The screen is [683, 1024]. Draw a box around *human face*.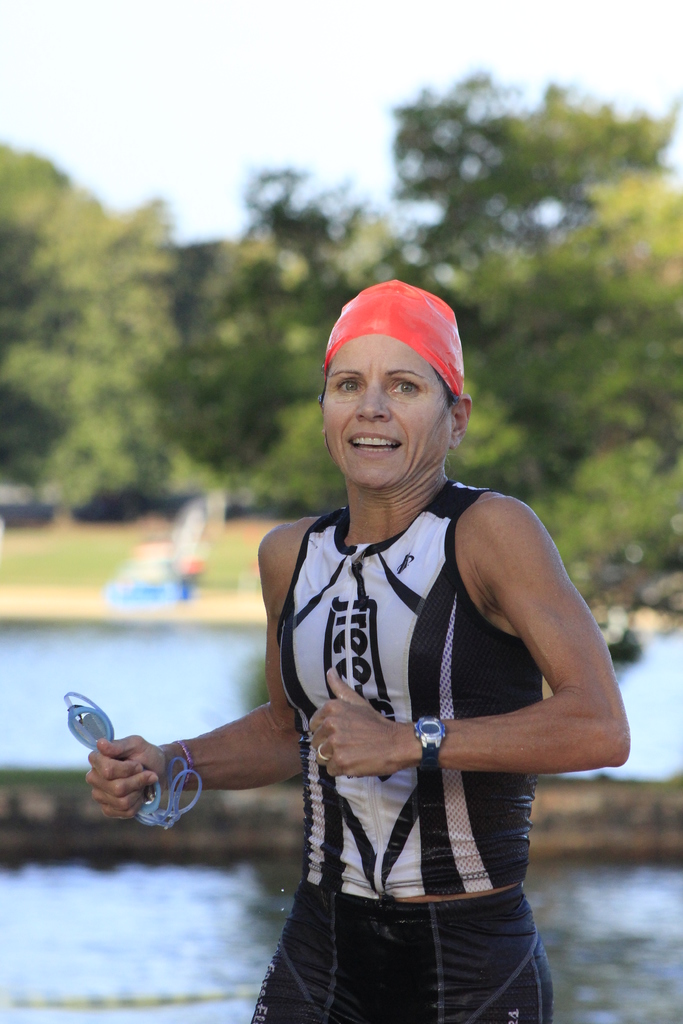
region(320, 337, 450, 488).
